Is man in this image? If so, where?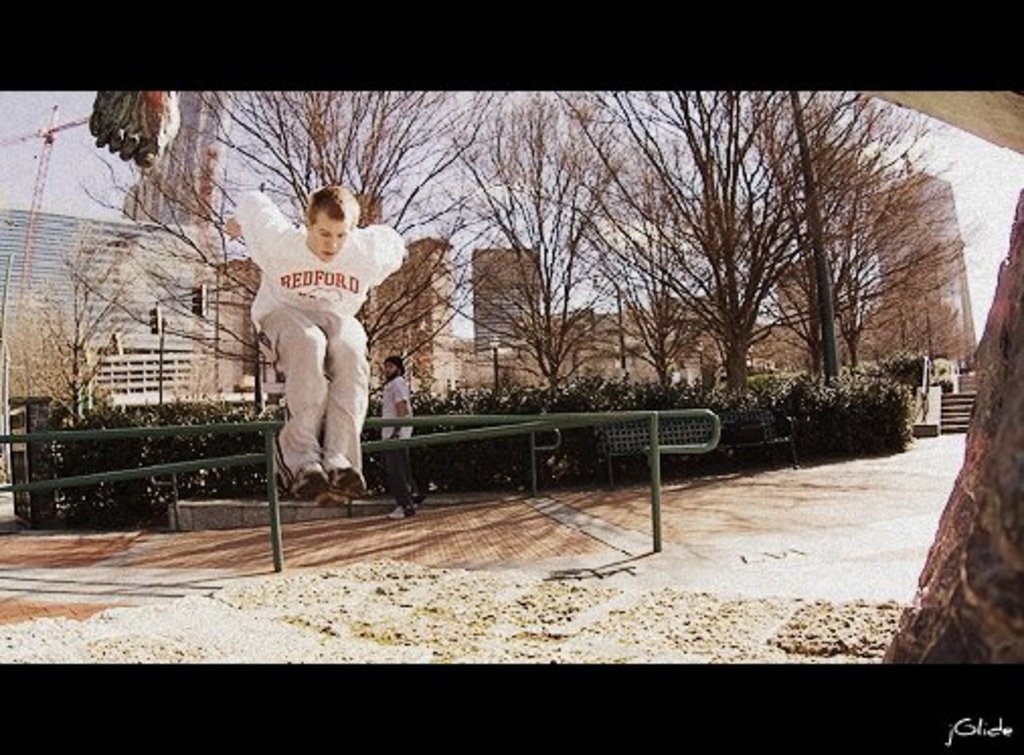
Yes, at {"x1": 229, "y1": 166, "x2": 419, "y2": 514}.
